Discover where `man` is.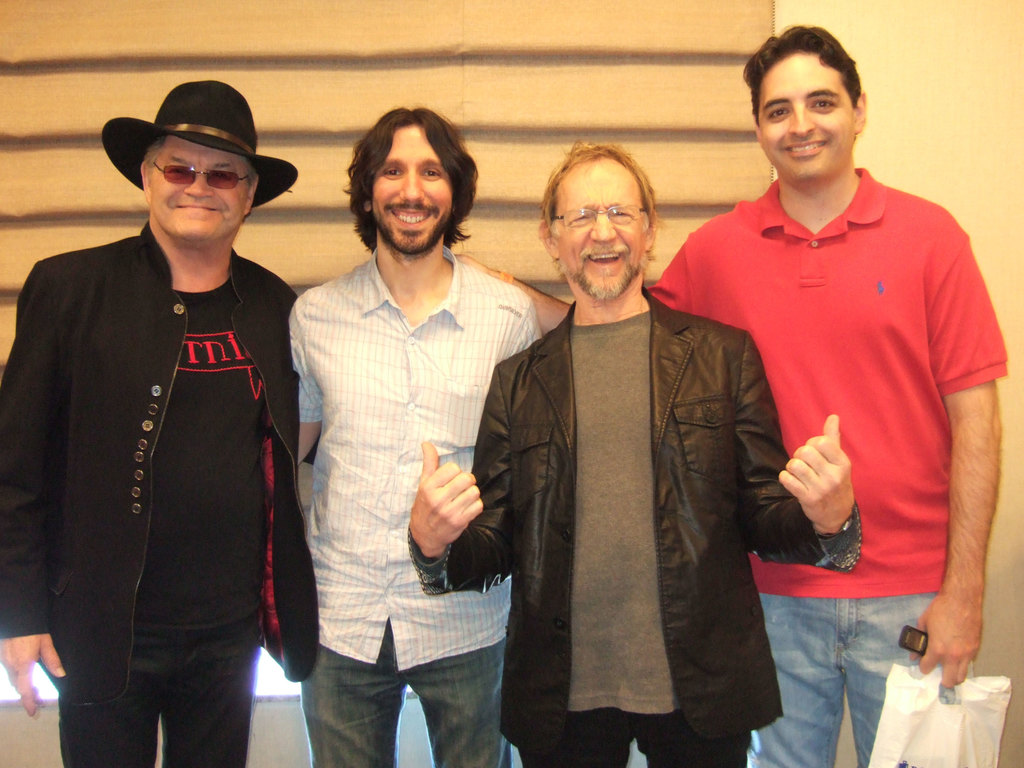
Discovered at {"x1": 454, "y1": 26, "x2": 1009, "y2": 767}.
